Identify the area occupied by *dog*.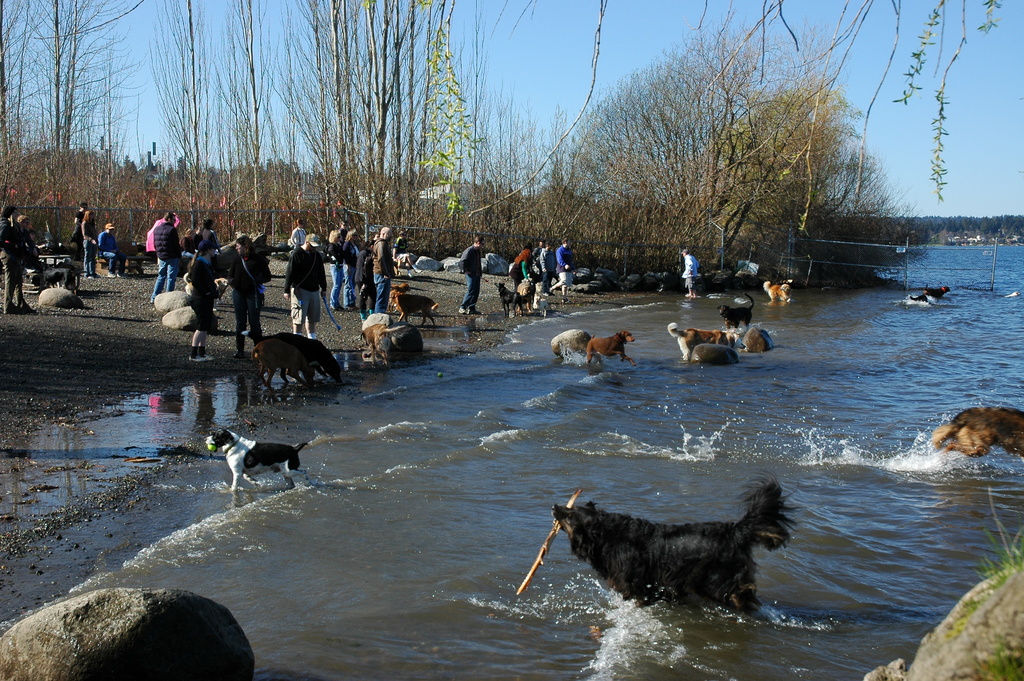
Area: [534,294,550,319].
